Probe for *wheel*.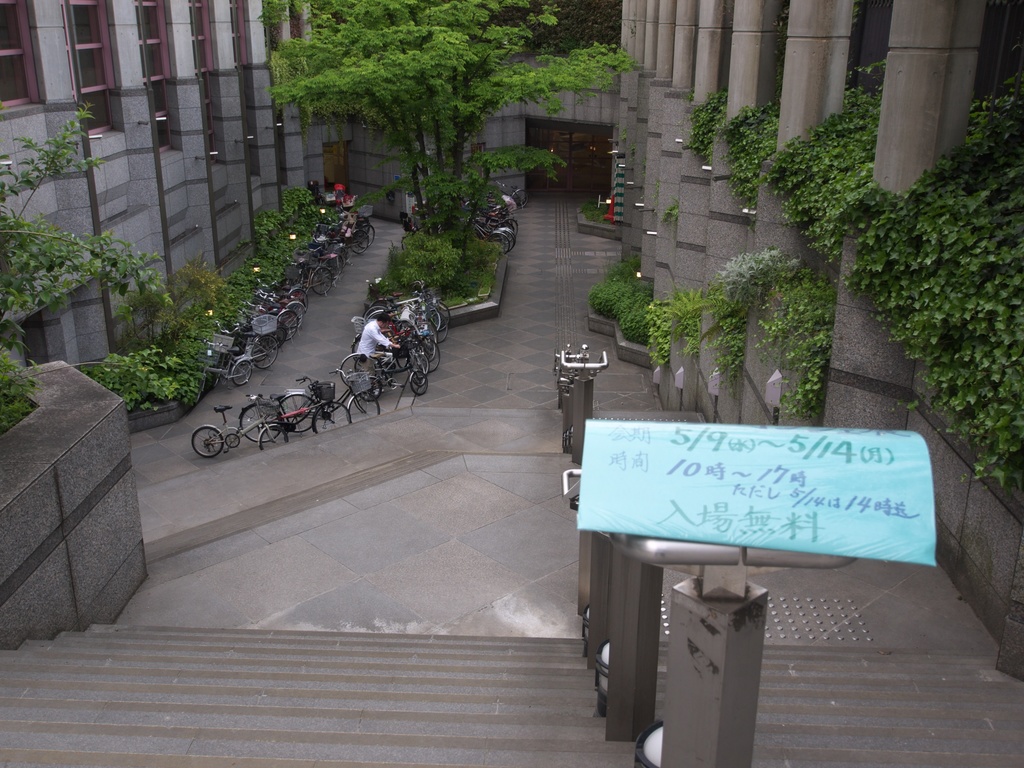
Probe result: (left=335, top=351, right=376, bottom=396).
